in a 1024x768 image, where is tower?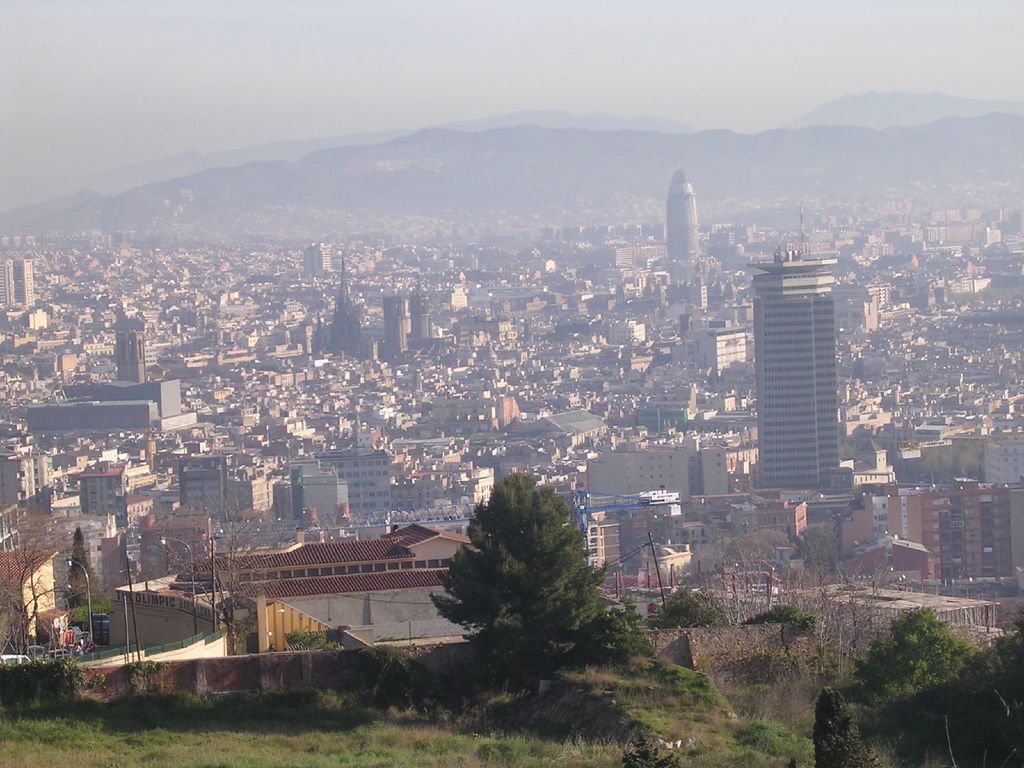
{"left": 112, "top": 302, "right": 147, "bottom": 378}.
